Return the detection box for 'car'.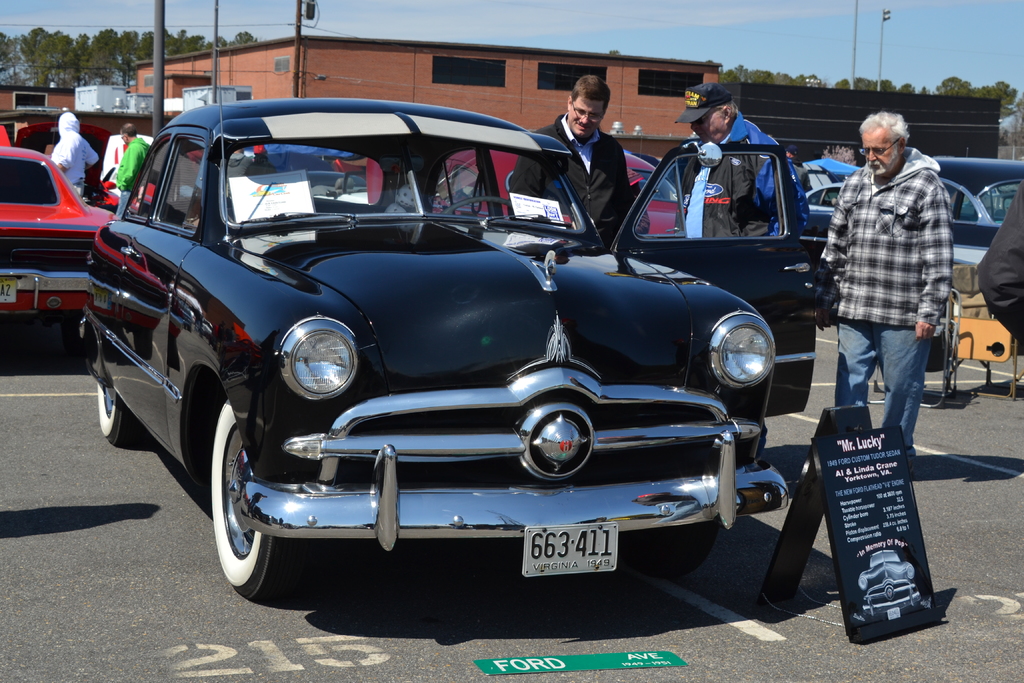
<bbox>808, 156, 1023, 262</bbox>.
